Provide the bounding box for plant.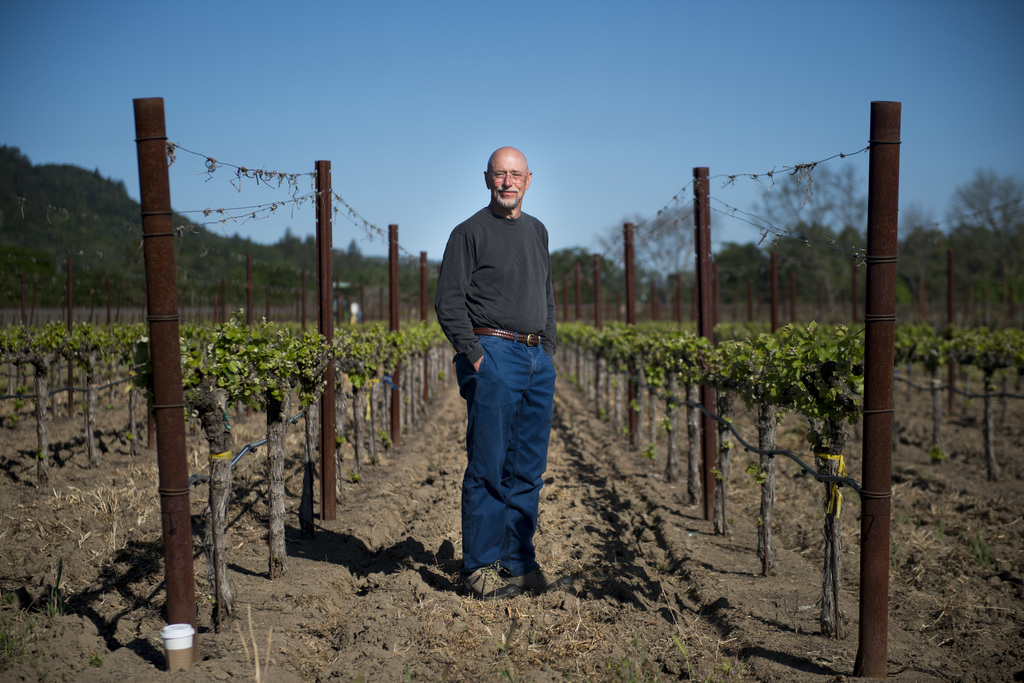
rect(712, 330, 792, 579).
